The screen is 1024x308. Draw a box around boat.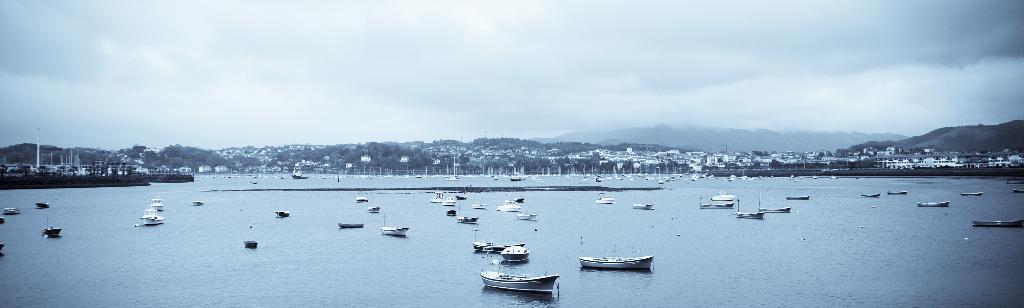
crop(149, 189, 165, 210).
